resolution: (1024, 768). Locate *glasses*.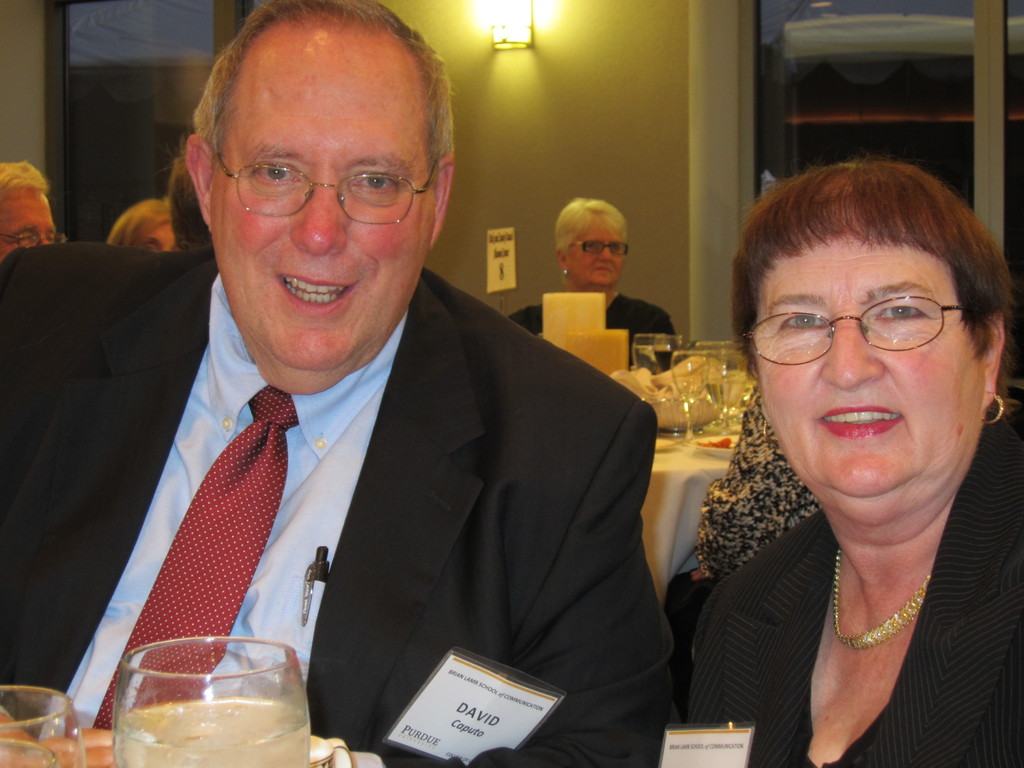
<box>572,238,630,252</box>.
